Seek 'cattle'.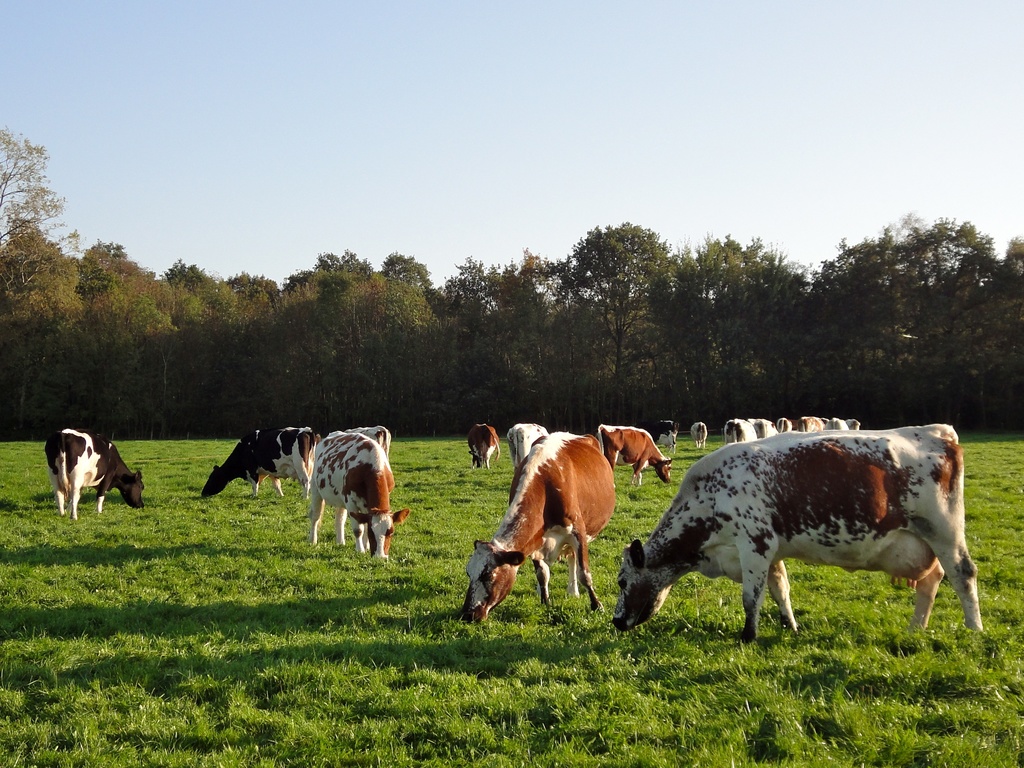
region(725, 410, 756, 450).
